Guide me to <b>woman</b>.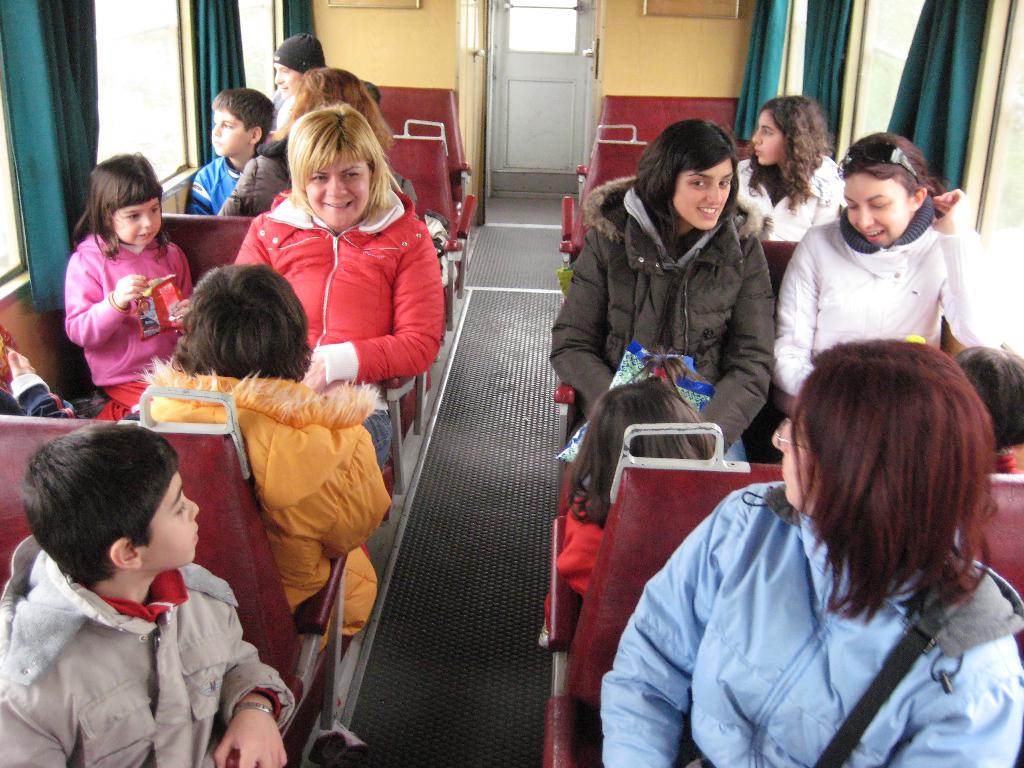
Guidance: crop(232, 98, 442, 465).
